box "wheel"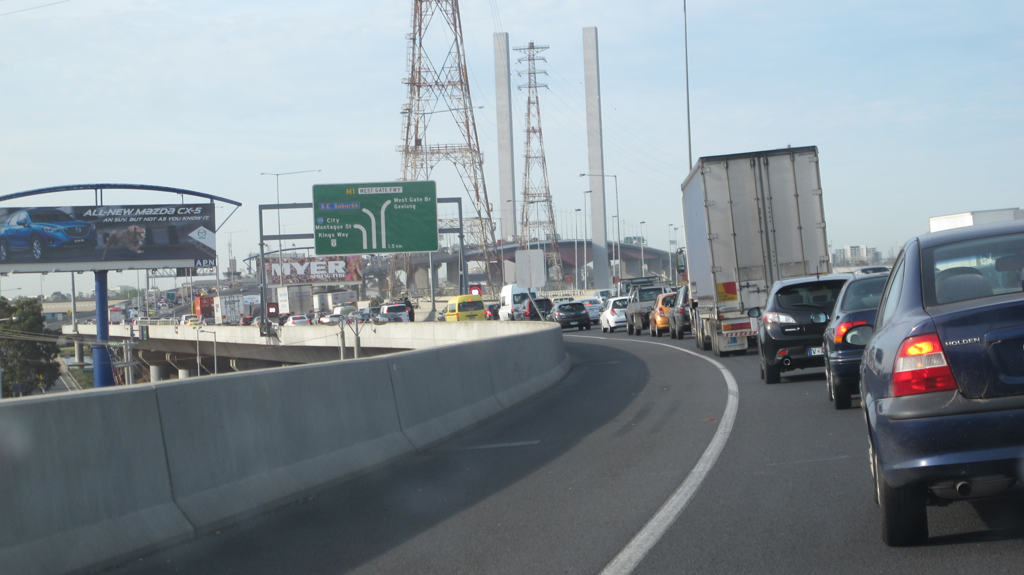
bbox=(765, 364, 780, 382)
